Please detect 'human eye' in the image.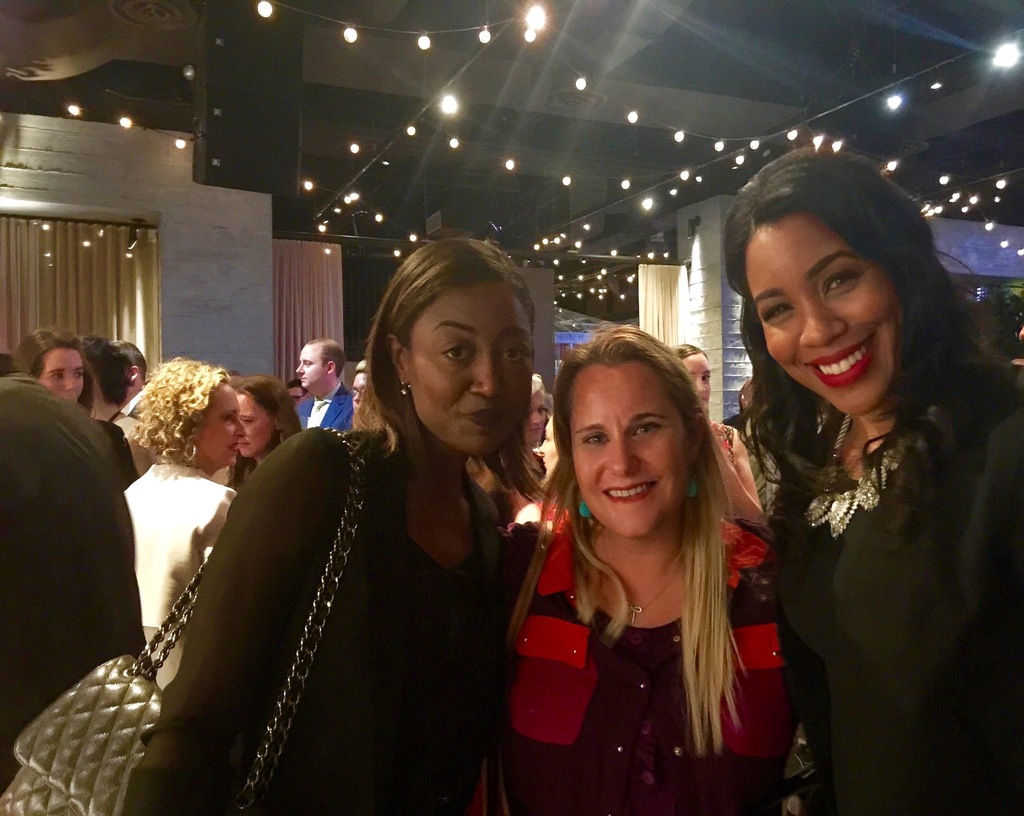
pyautogui.locateOnScreen(582, 433, 612, 447).
